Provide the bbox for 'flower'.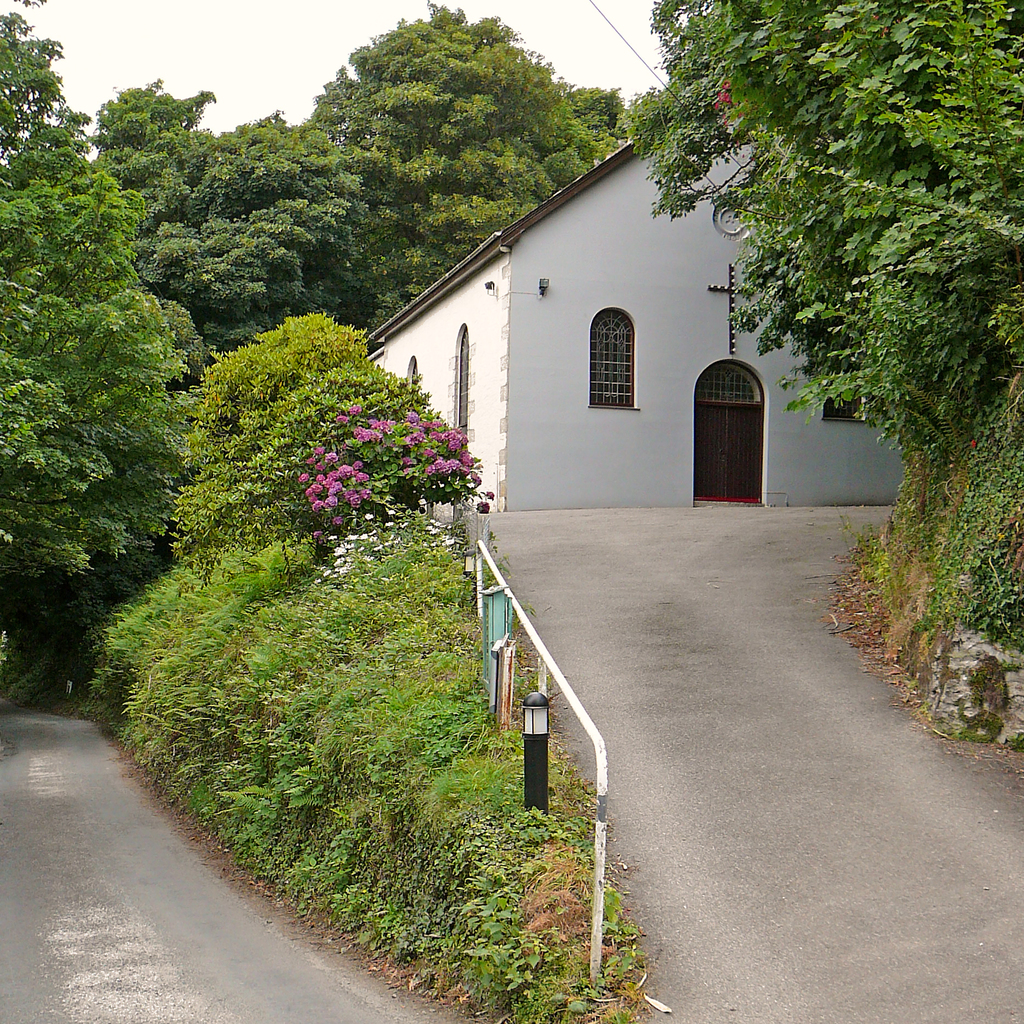
347,404,361,417.
